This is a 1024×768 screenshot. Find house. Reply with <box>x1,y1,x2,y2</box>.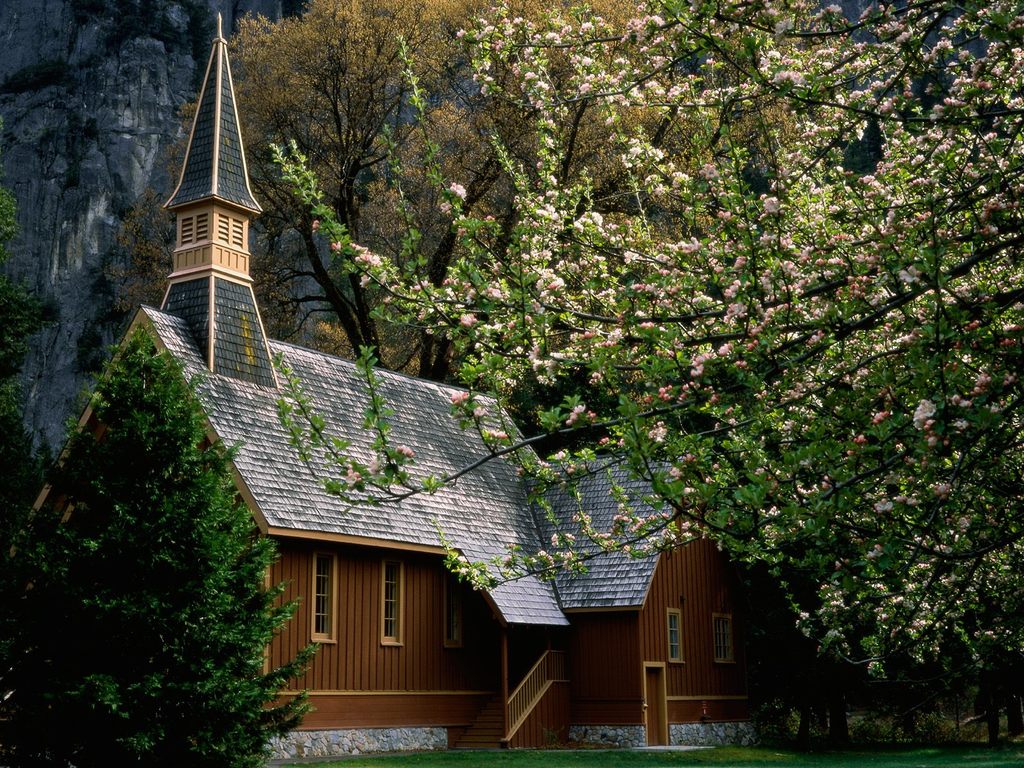
<box>554,436,829,729</box>.
